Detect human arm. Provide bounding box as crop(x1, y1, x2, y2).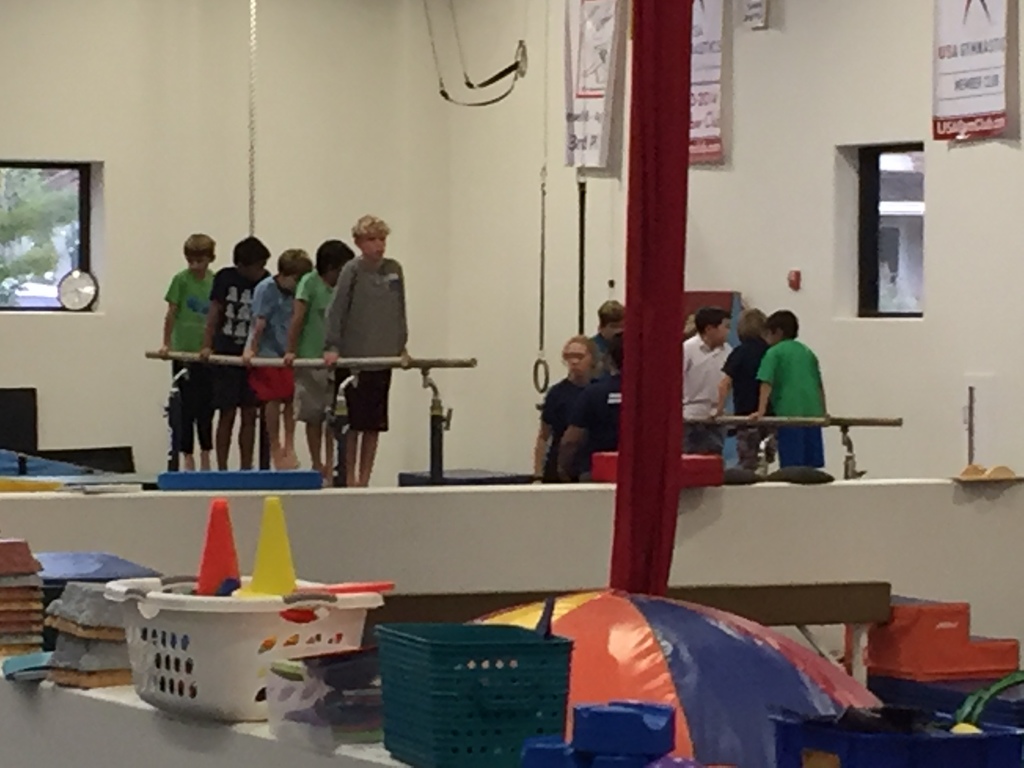
crop(748, 338, 779, 422).
